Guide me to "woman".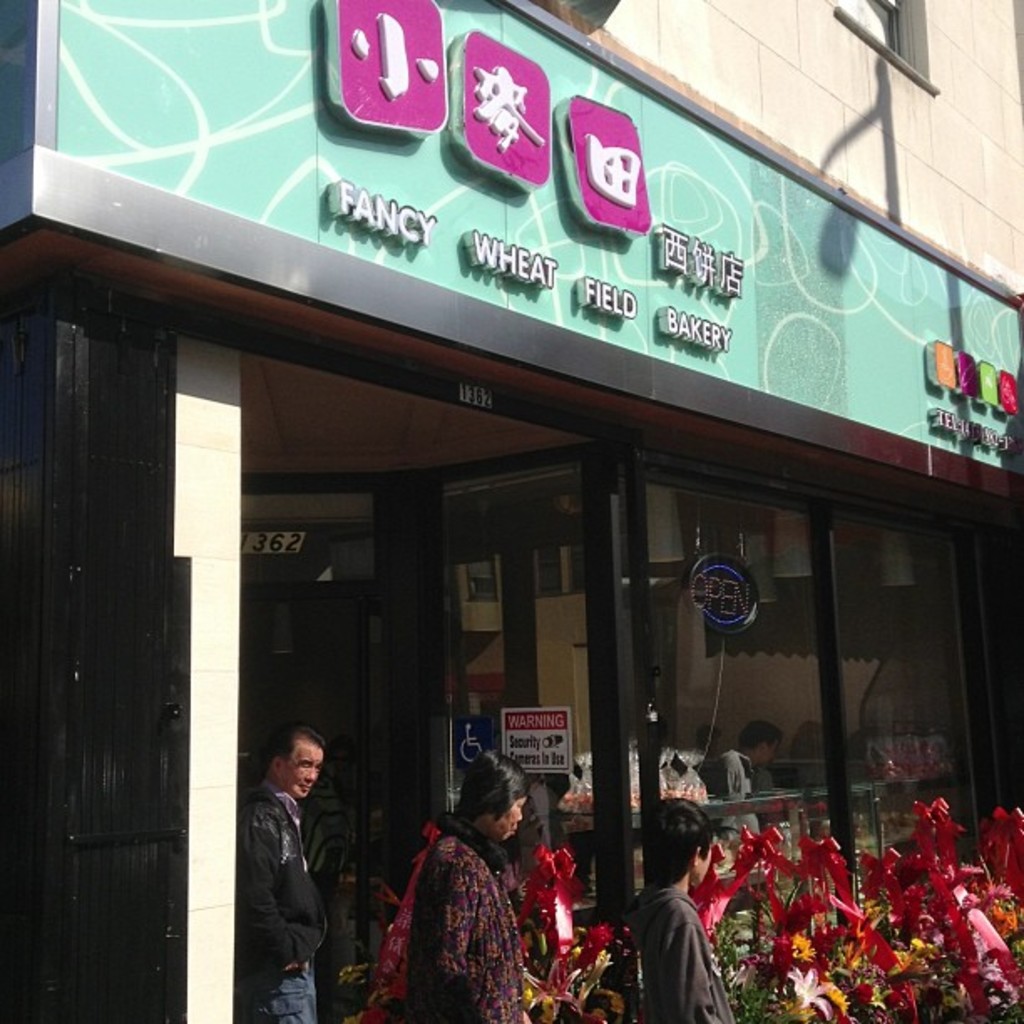
Guidance: detection(356, 766, 550, 1017).
